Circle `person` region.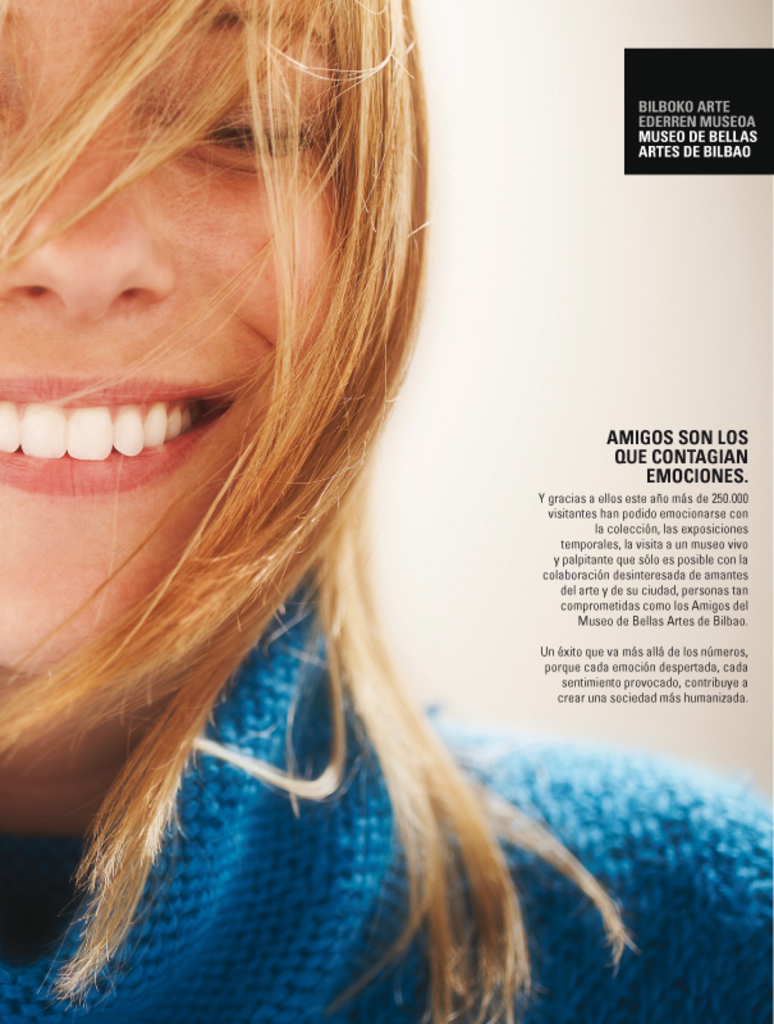
Region: 0, 0, 773, 1023.
